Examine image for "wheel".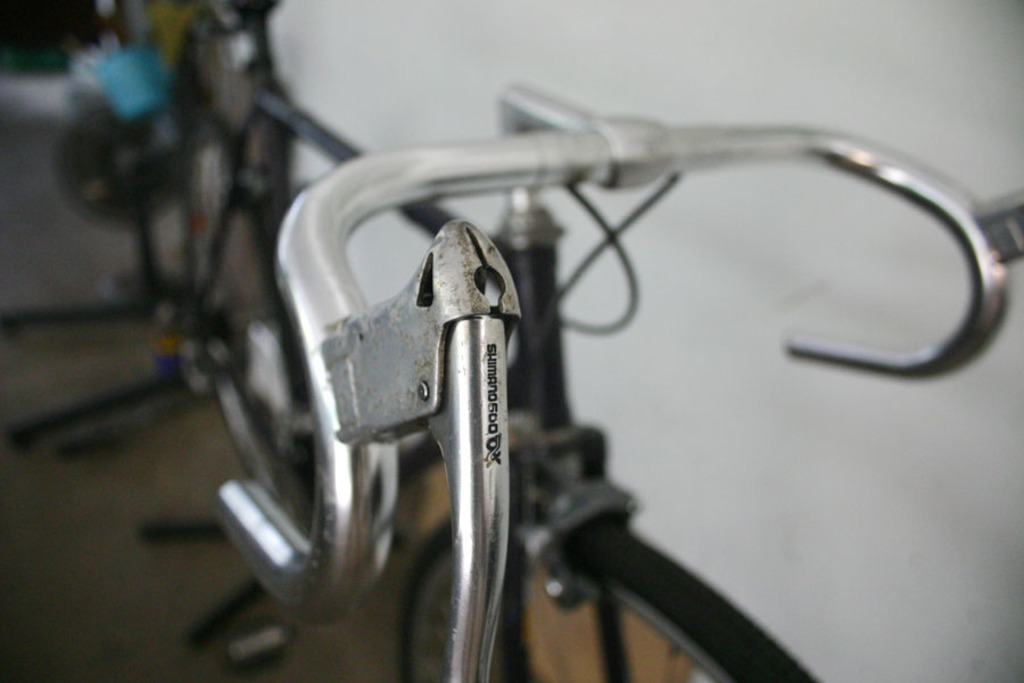
Examination result: rect(182, 107, 319, 543).
